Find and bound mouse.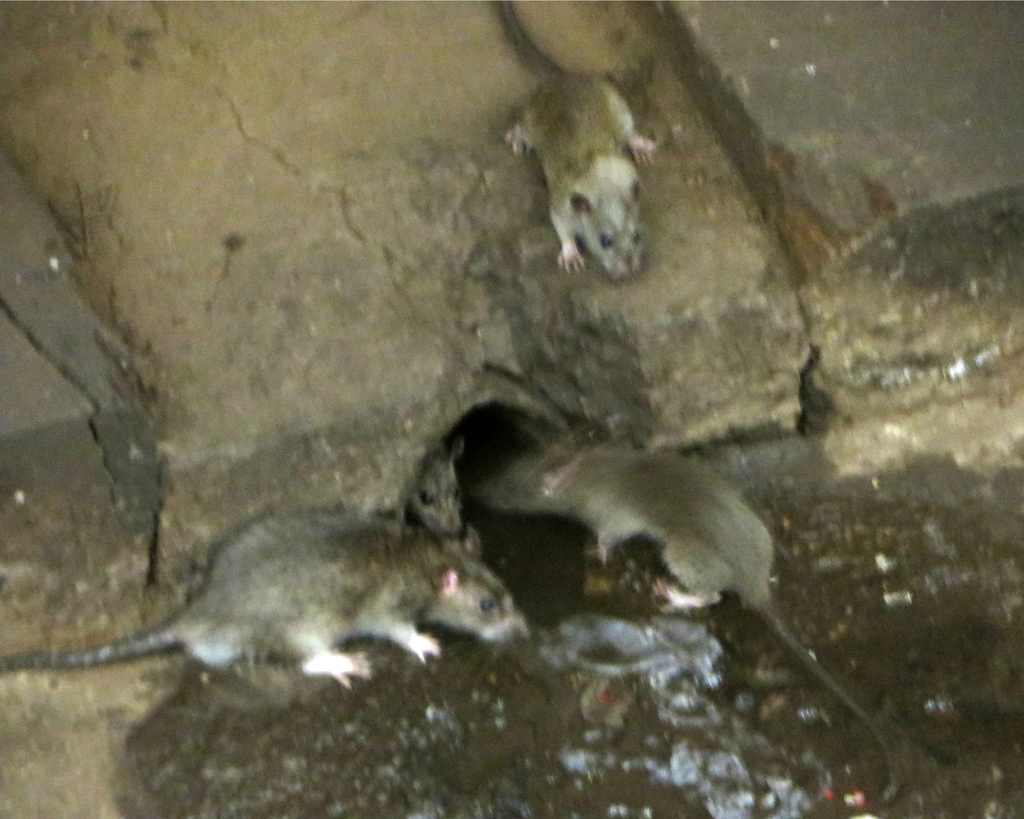
Bound: (left=500, top=0, right=659, bottom=286).
